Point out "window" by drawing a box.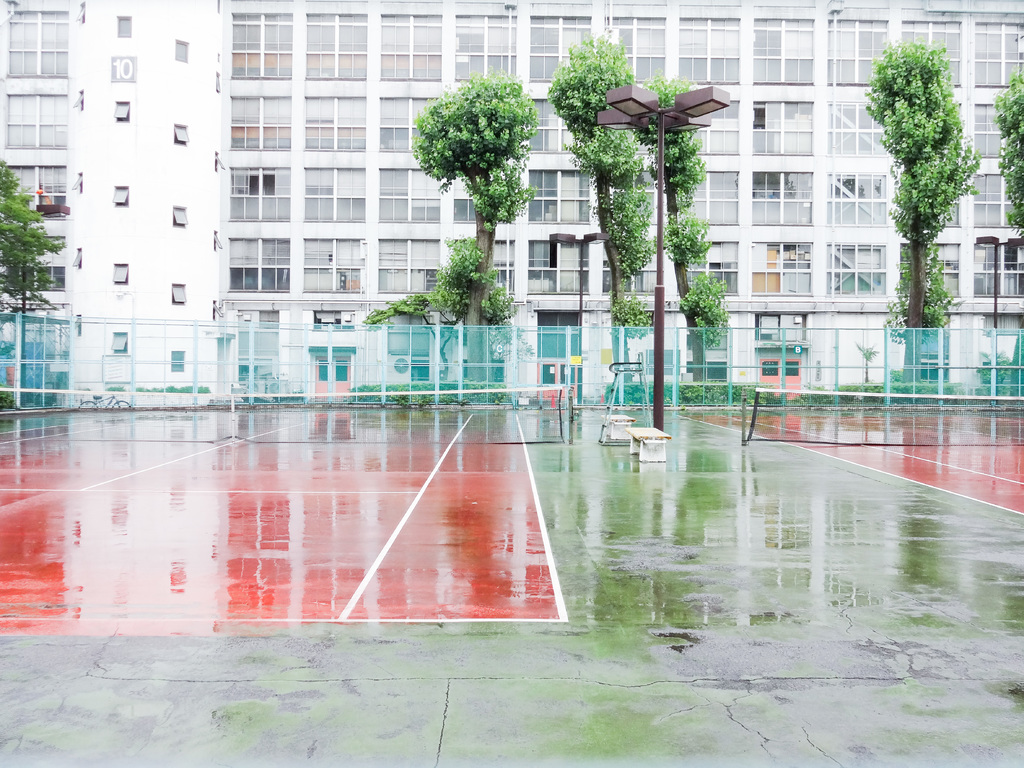
[228, 239, 289, 295].
